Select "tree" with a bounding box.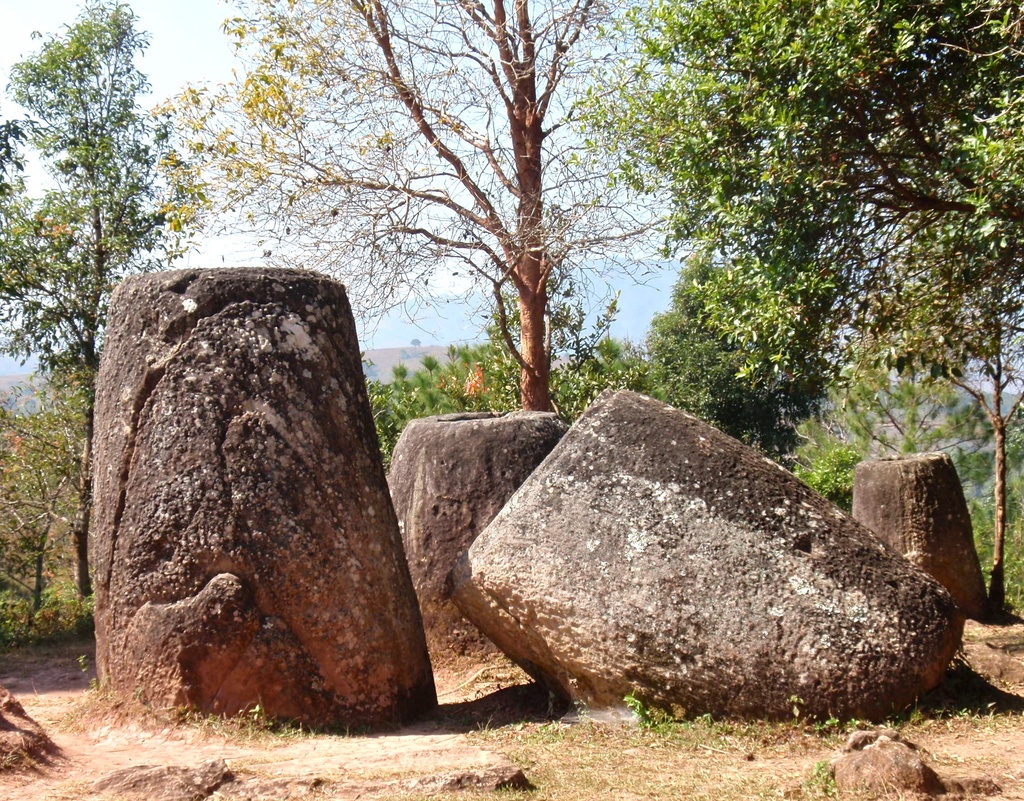
BBox(804, 372, 1023, 614).
